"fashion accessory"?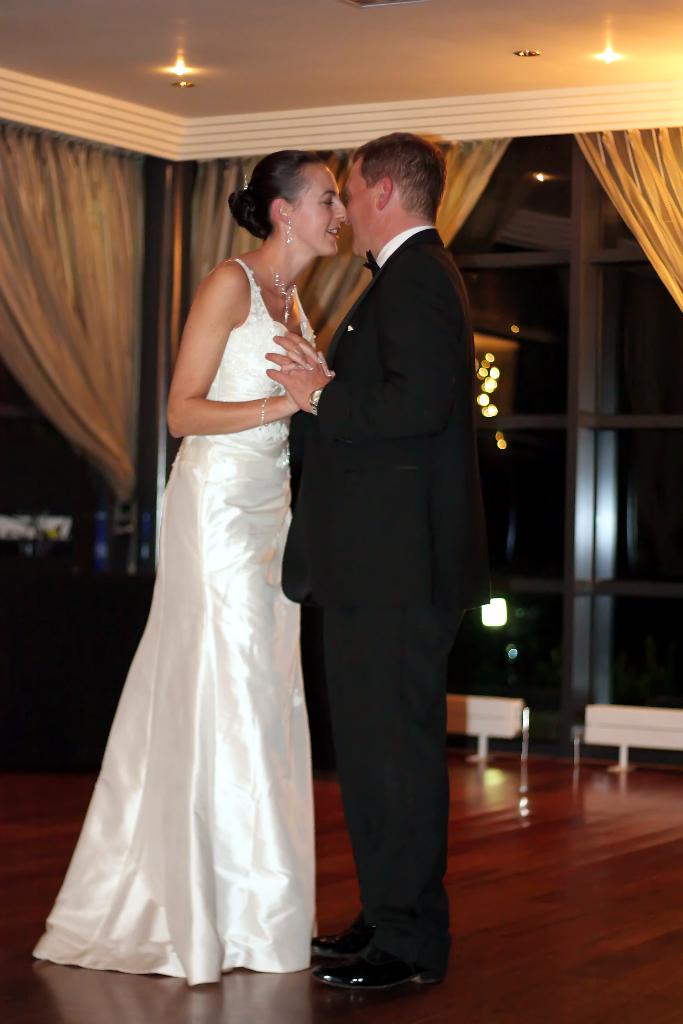
rect(359, 244, 379, 276)
